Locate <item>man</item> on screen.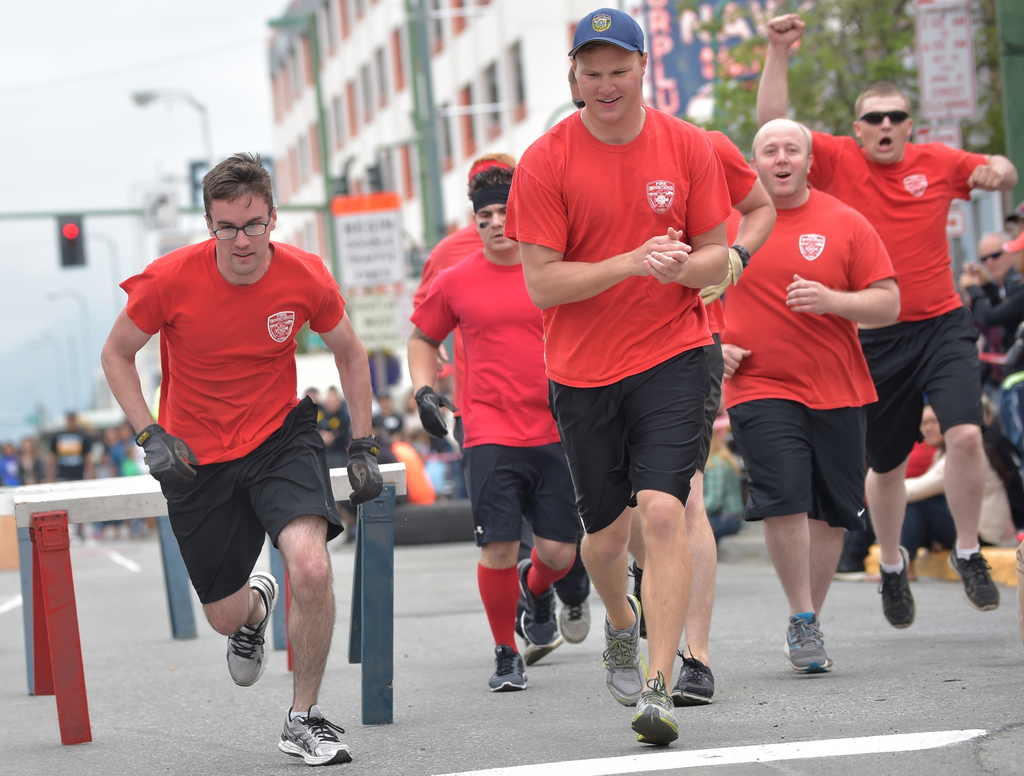
On screen at rect(402, 179, 577, 699).
